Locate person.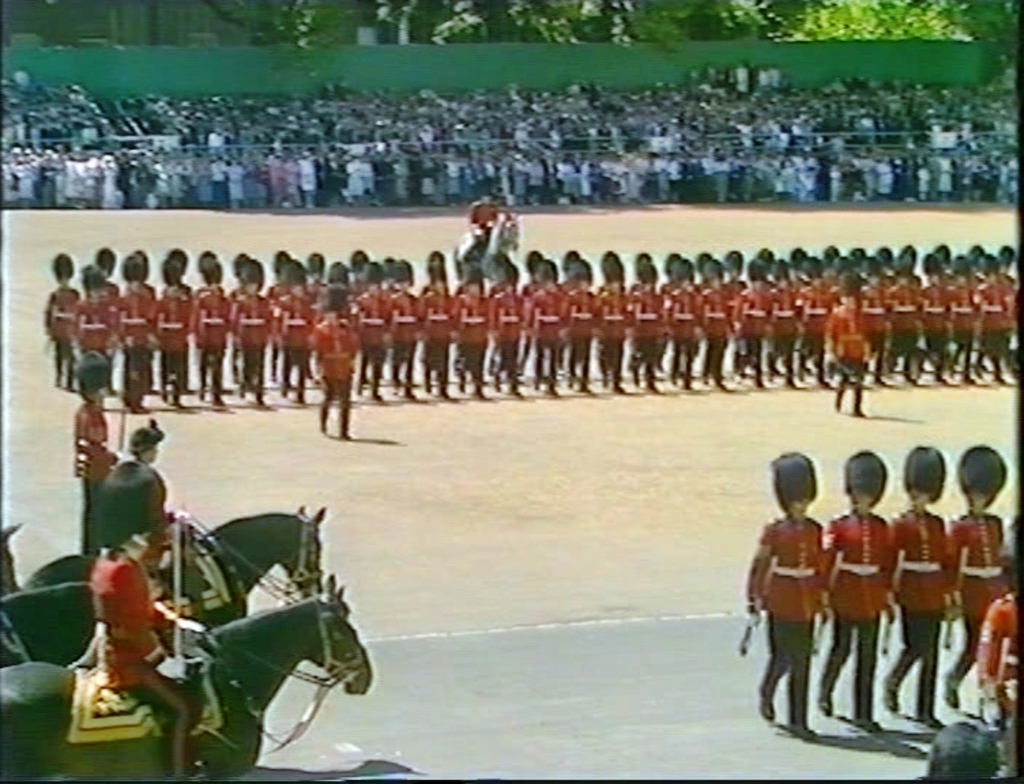
Bounding box: (946, 445, 1005, 709).
